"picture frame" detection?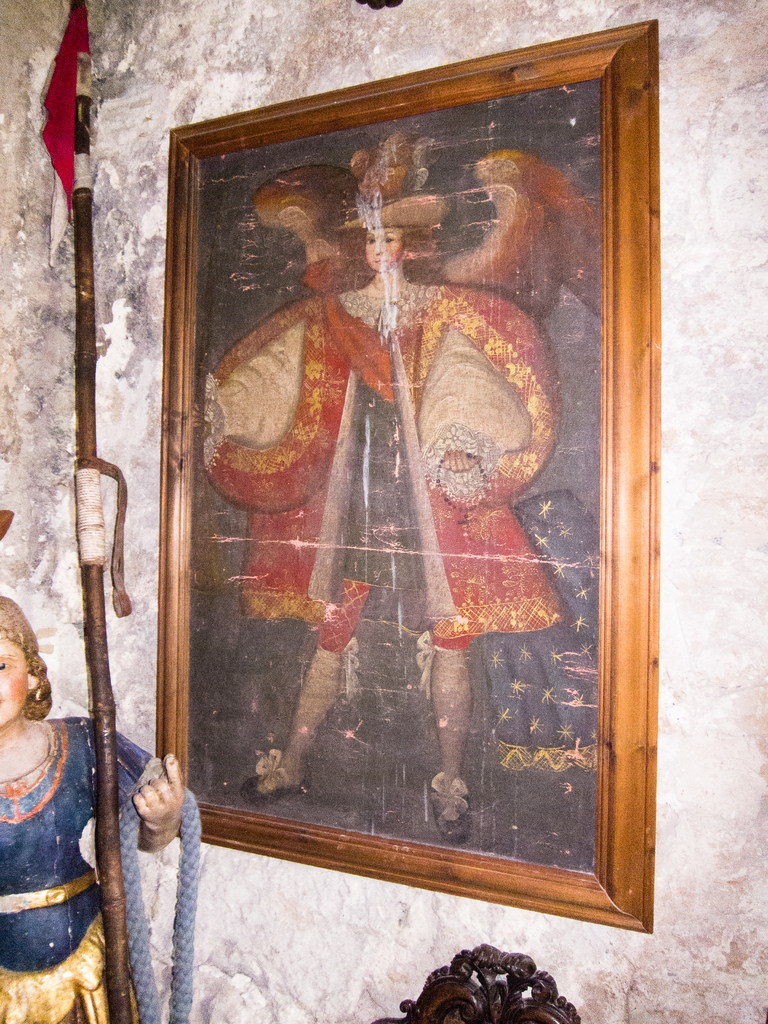
bbox=[152, 18, 660, 933]
